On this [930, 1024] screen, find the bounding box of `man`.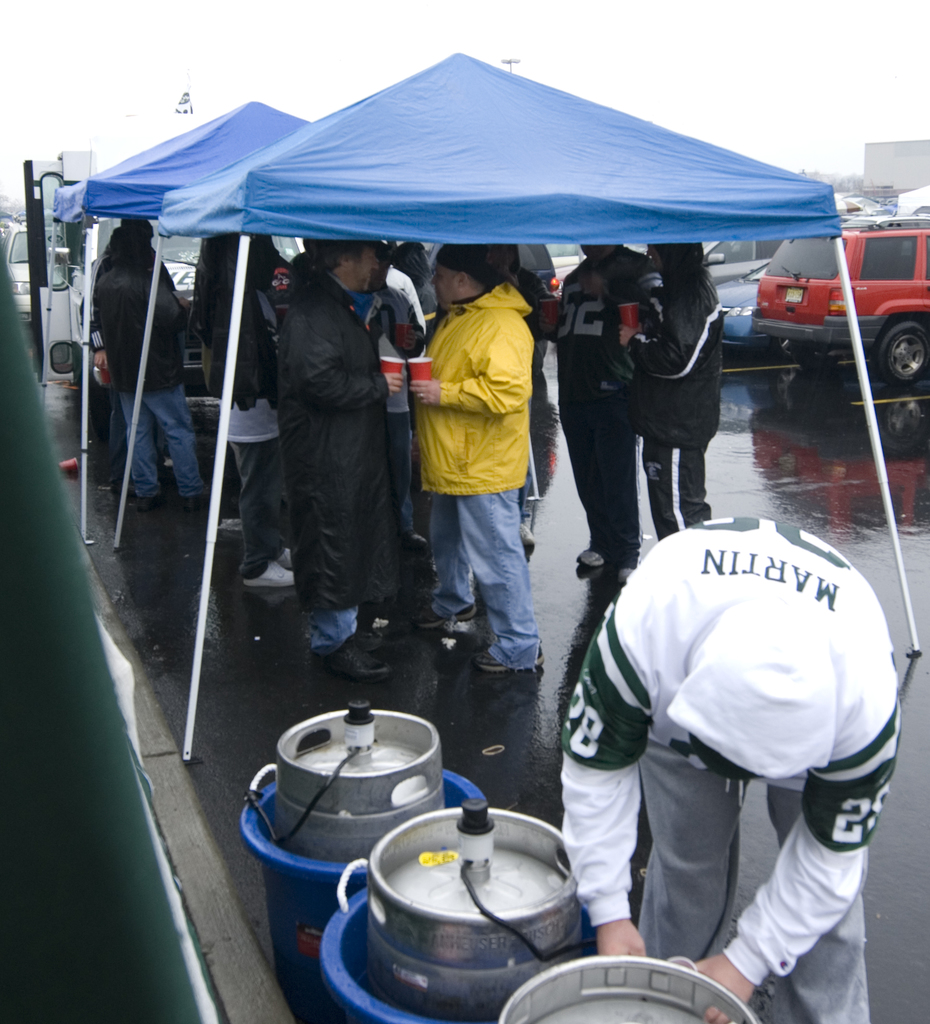
Bounding box: {"x1": 188, "y1": 230, "x2": 294, "y2": 585}.
